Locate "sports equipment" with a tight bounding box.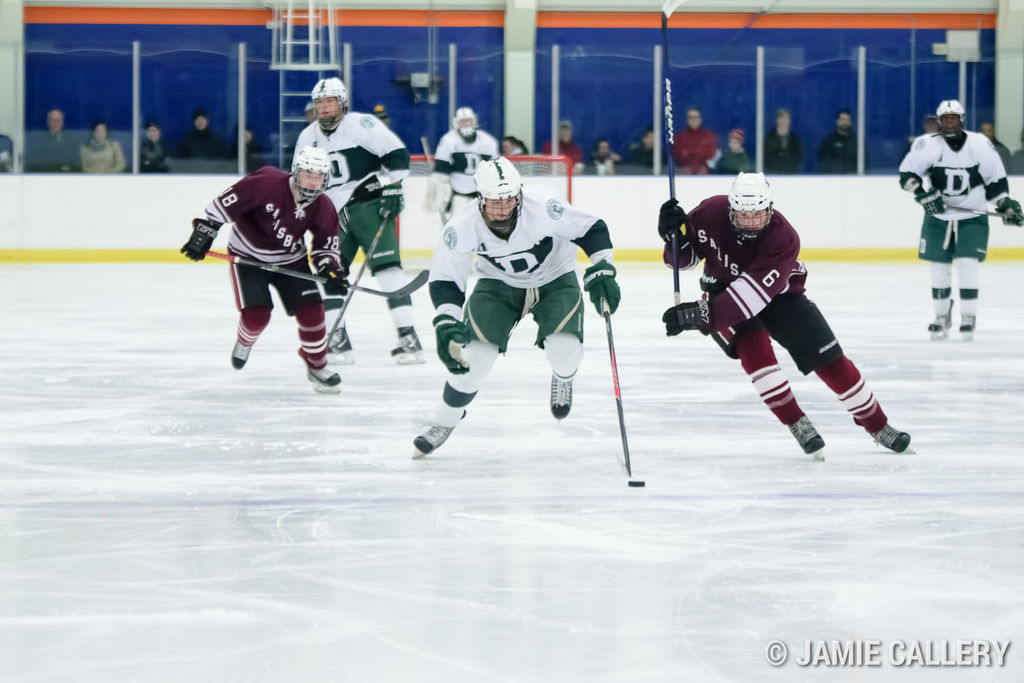
crop(917, 182, 946, 220).
